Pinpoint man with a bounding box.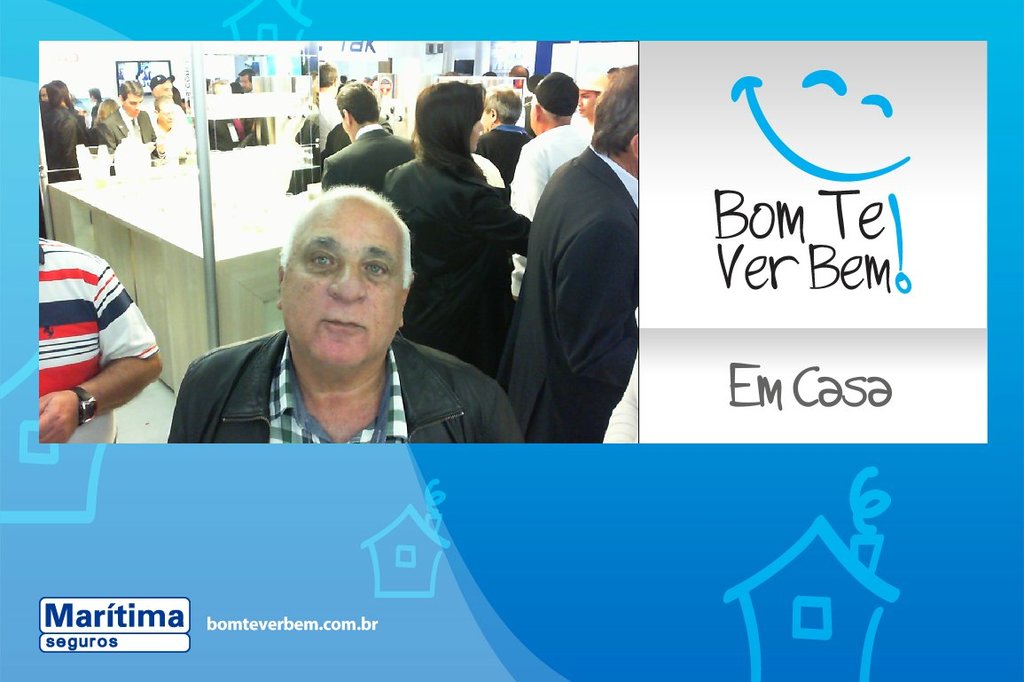
[97, 80, 158, 171].
